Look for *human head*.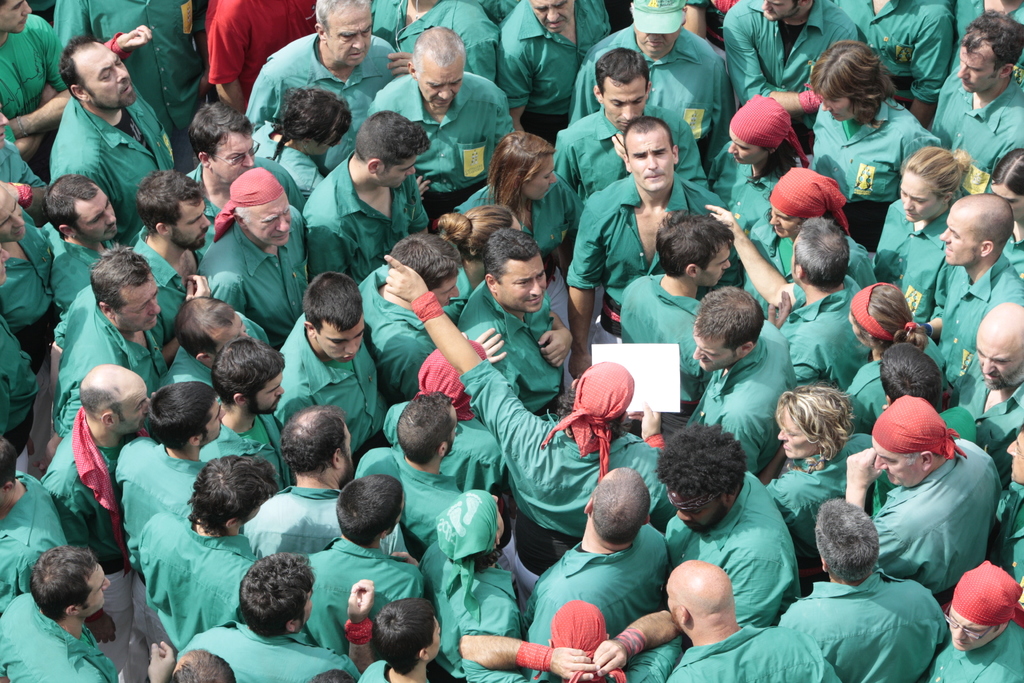
Found: BBox(626, 112, 684, 194).
